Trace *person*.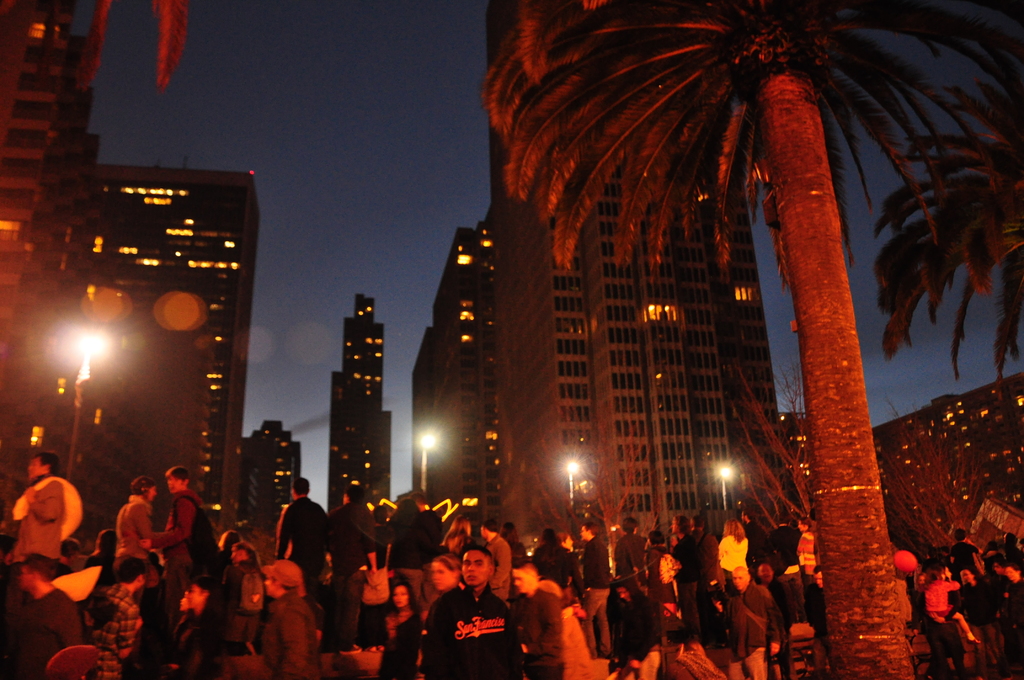
Traced to 464,514,508,594.
